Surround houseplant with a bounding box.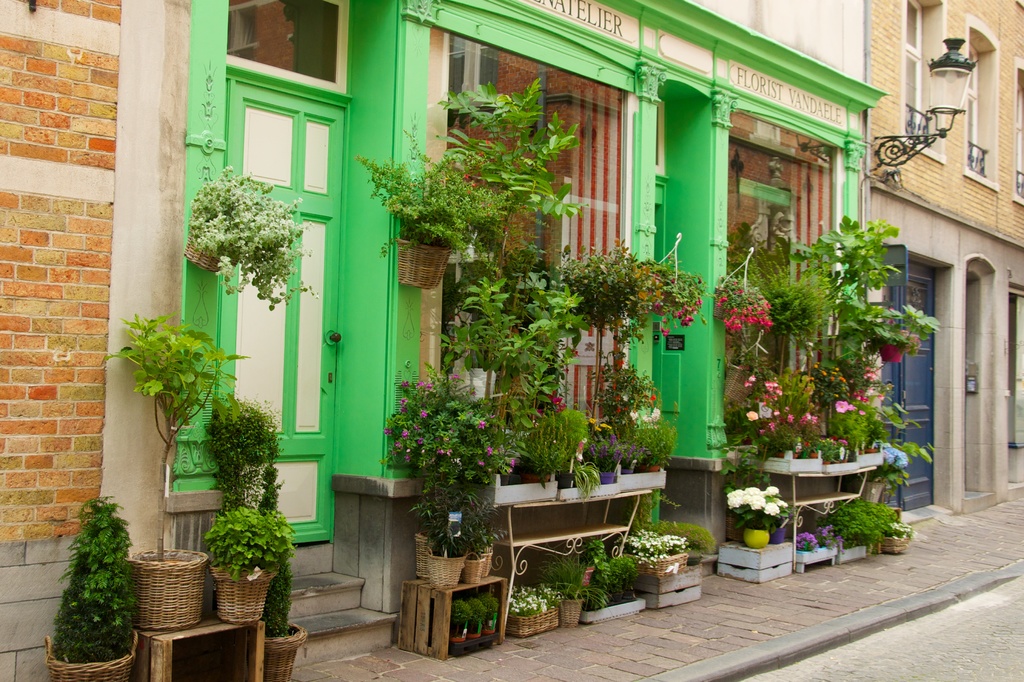
[left=425, top=81, right=573, bottom=308].
